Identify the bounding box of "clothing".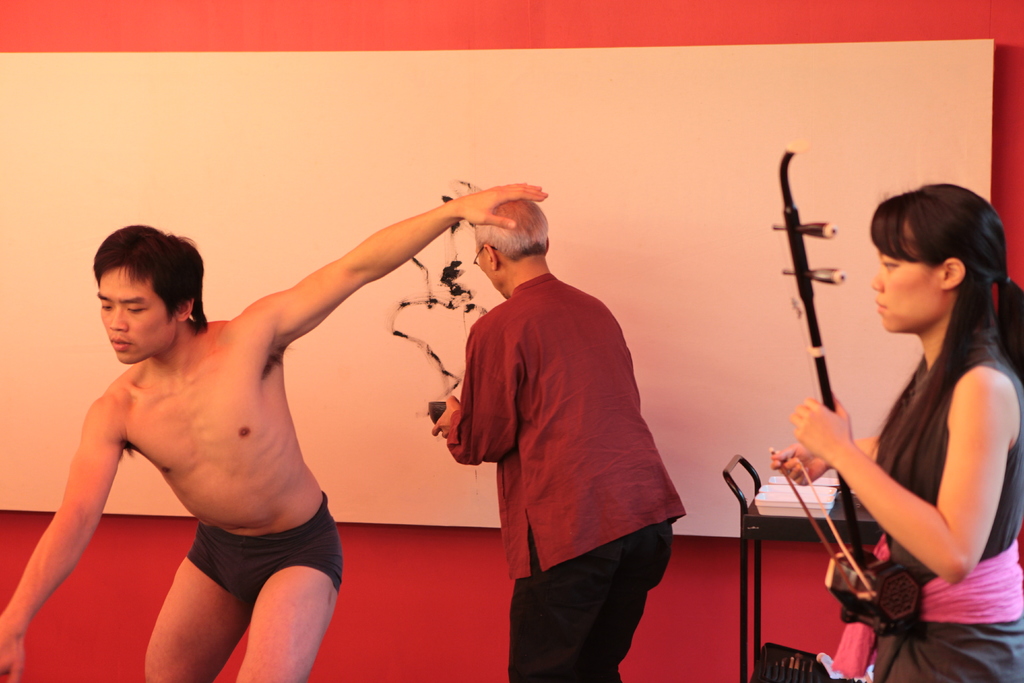
{"left": 0, "top": 185, "right": 547, "bottom": 682}.
